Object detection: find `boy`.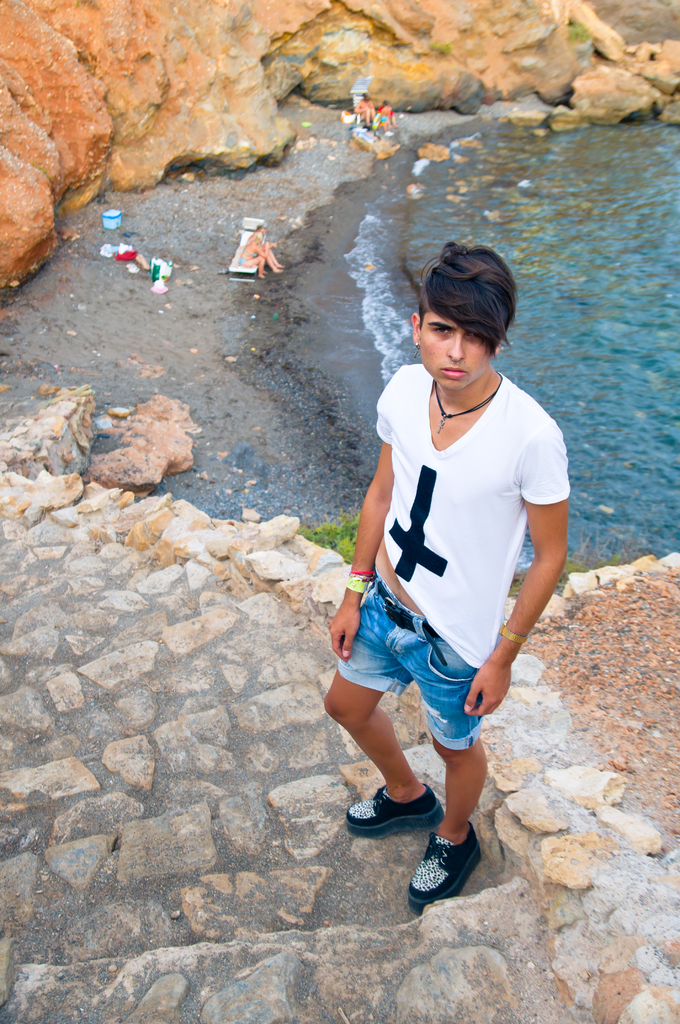
306:240:571:908.
